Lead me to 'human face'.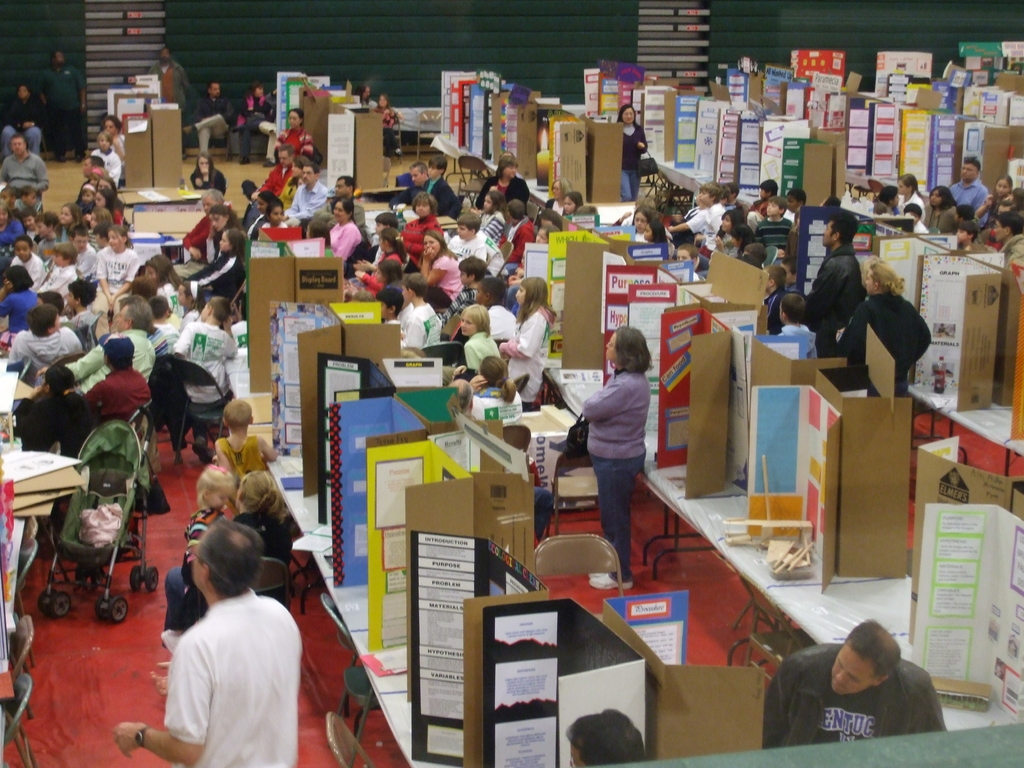
Lead to (272,208,284,223).
